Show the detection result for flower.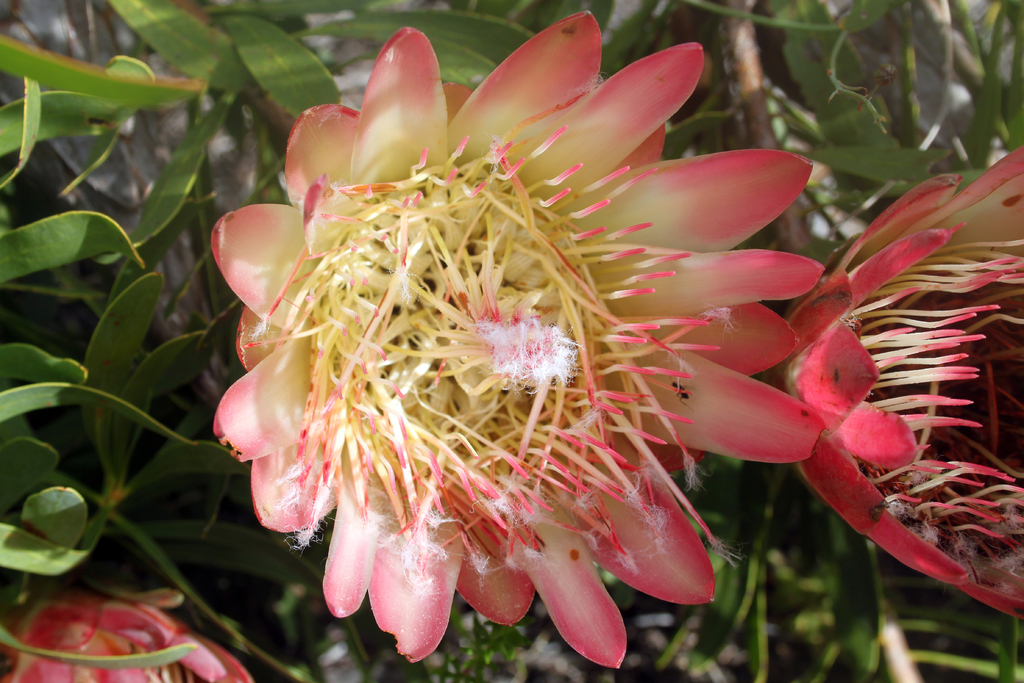
rect(1, 587, 244, 682).
